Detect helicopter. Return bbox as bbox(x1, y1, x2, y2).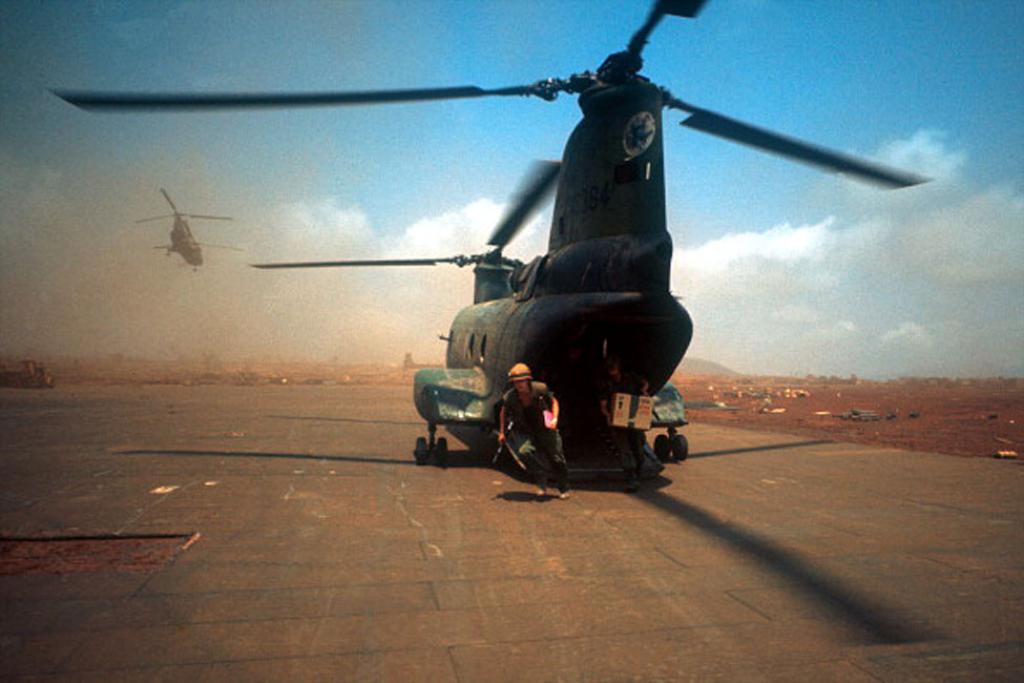
bbox(45, 0, 937, 484).
